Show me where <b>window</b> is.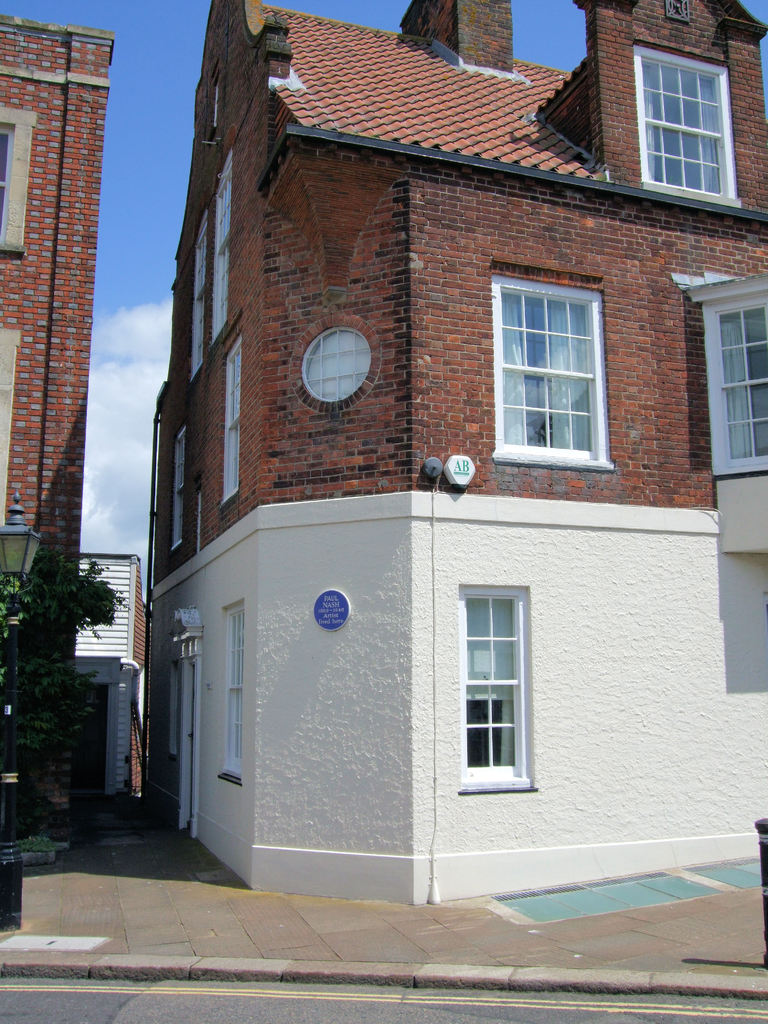
<b>window</b> is at (left=188, top=211, right=209, bottom=373).
